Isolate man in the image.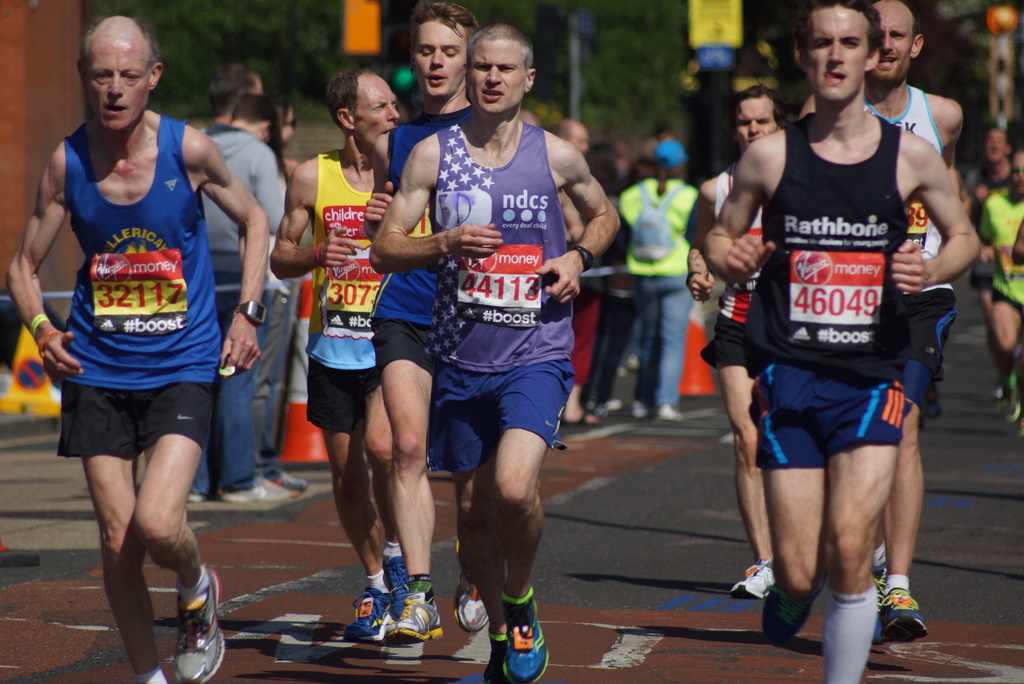
Isolated region: [x1=271, y1=70, x2=415, y2=644].
